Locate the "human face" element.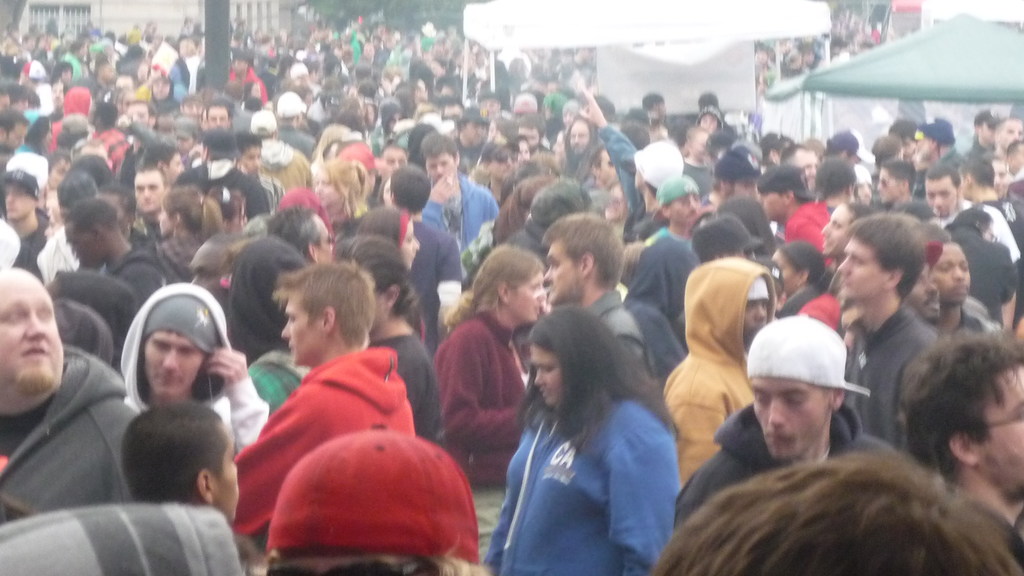
Element bbox: [932, 243, 970, 305].
